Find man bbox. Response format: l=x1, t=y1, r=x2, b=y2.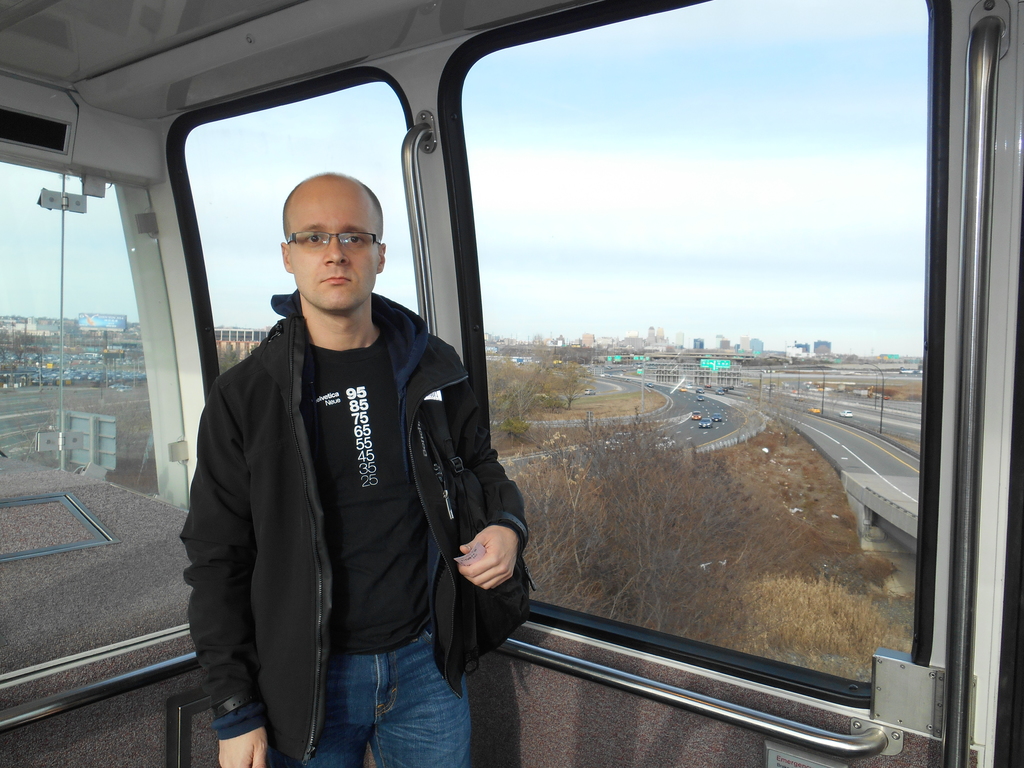
l=177, t=145, r=536, b=751.
